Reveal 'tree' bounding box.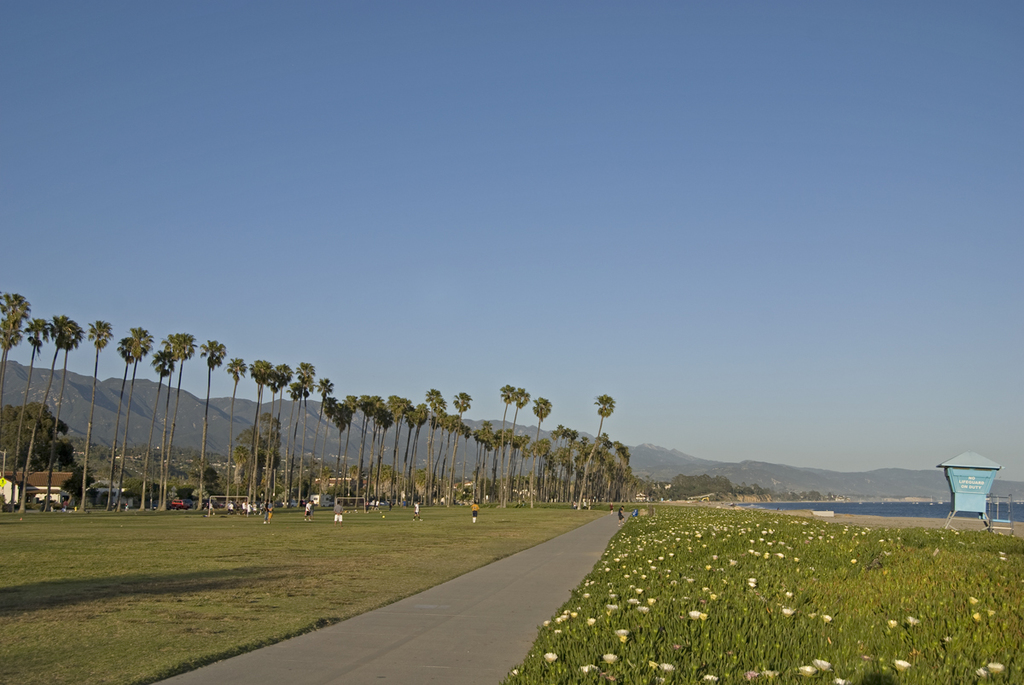
Revealed: x1=575, y1=392, x2=616, y2=509.
